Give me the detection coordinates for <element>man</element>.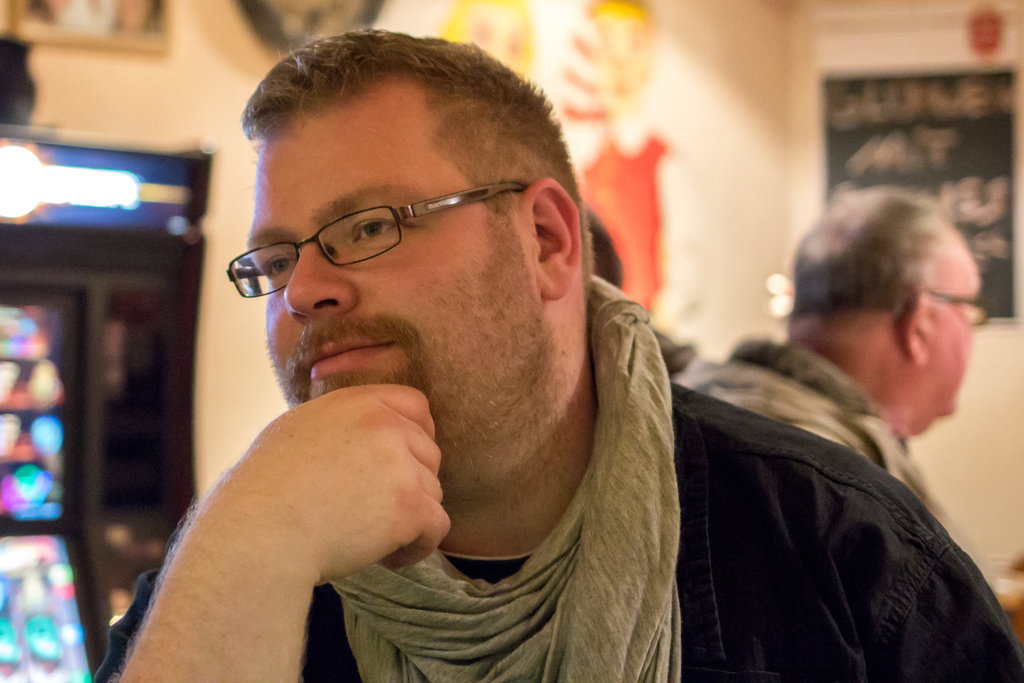
x1=76 y1=28 x2=1023 y2=682.
